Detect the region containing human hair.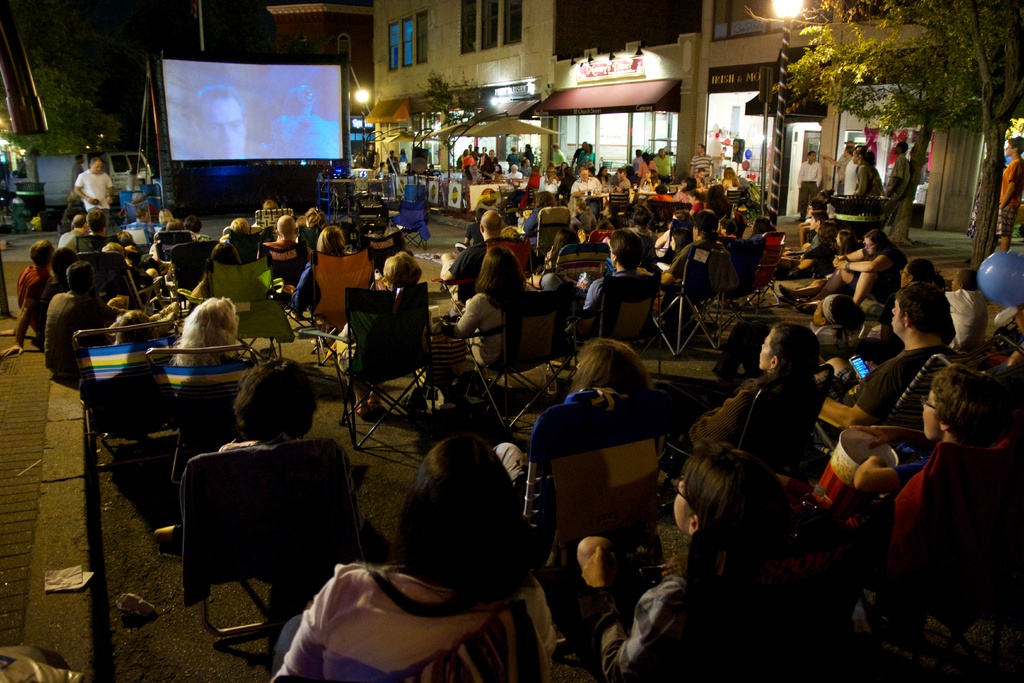
681 433 804 662.
